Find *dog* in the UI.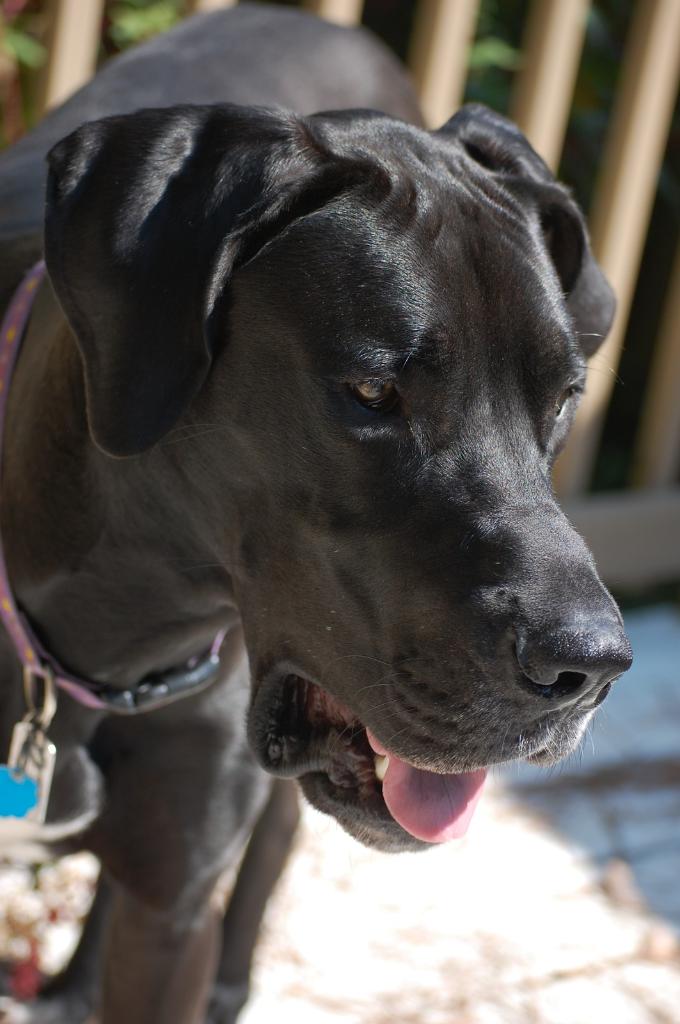
UI element at x1=0, y1=4, x2=635, y2=1023.
